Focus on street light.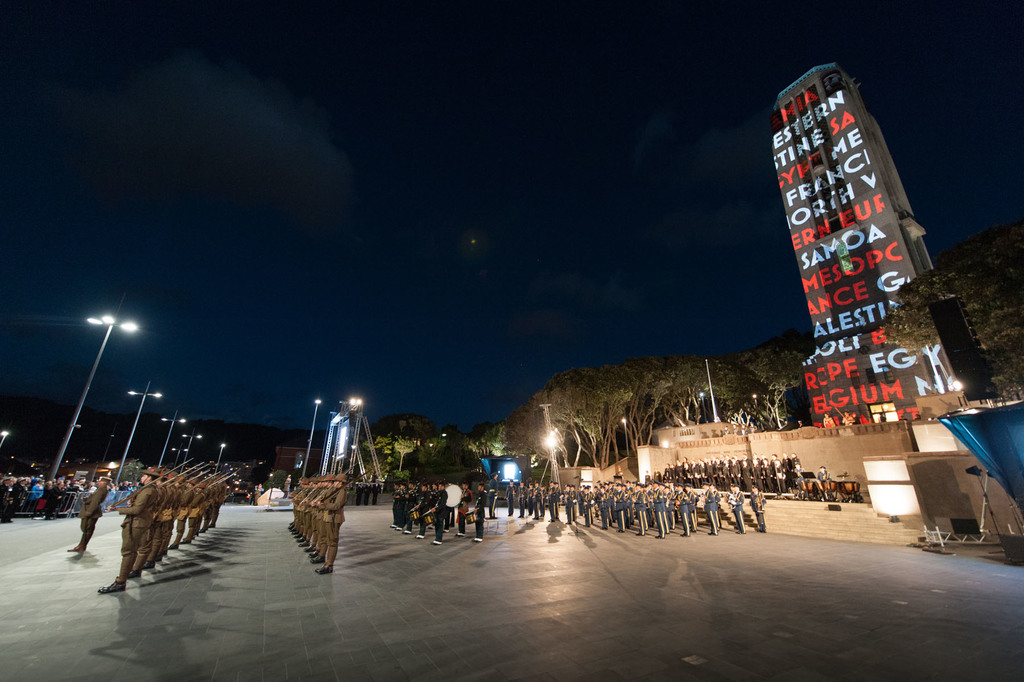
Focused at [2, 428, 12, 446].
